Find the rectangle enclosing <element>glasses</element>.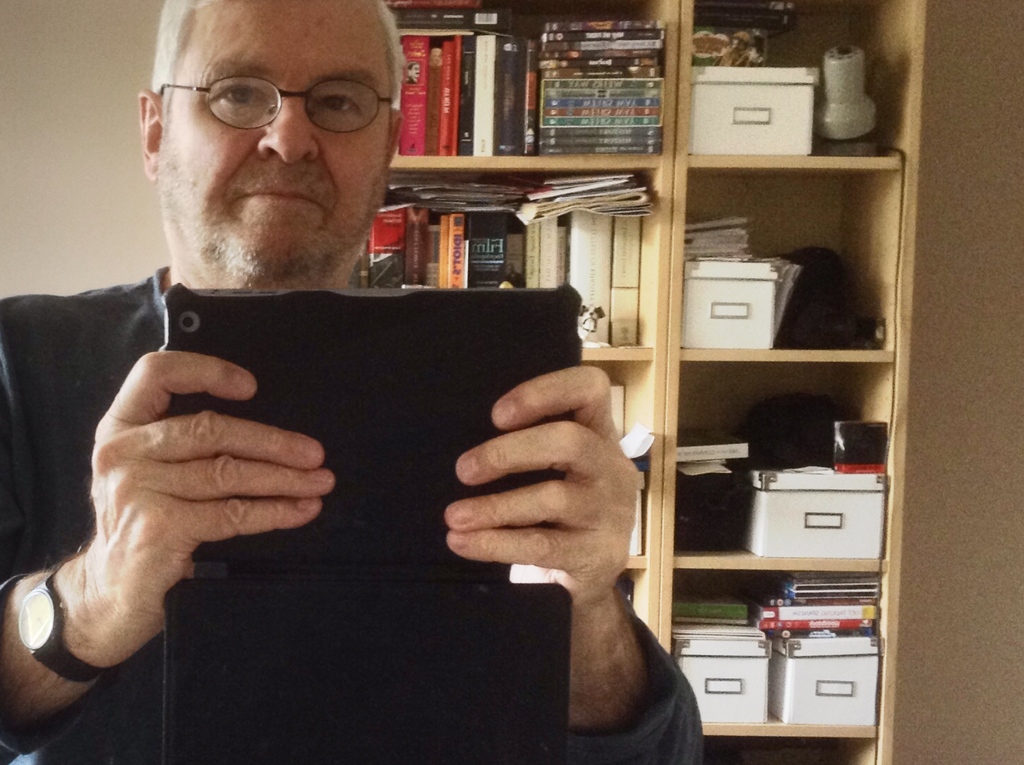
<bbox>152, 61, 396, 133</bbox>.
